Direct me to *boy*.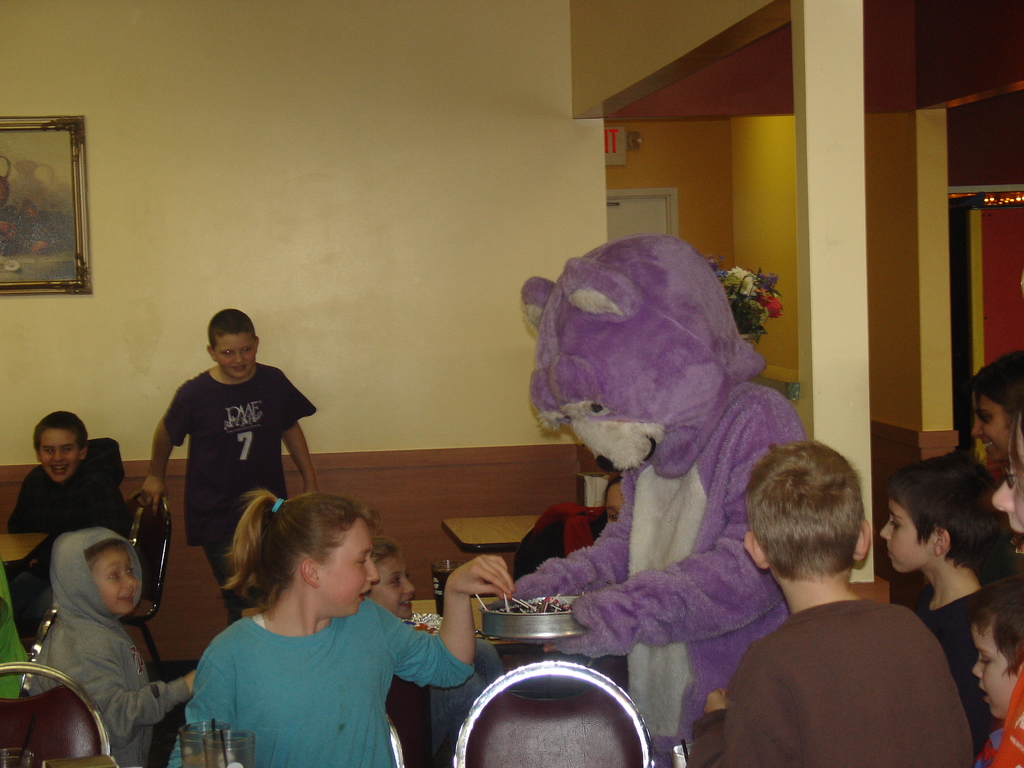
Direction: (x1=24, y1=525, x2=207, y2=767).
